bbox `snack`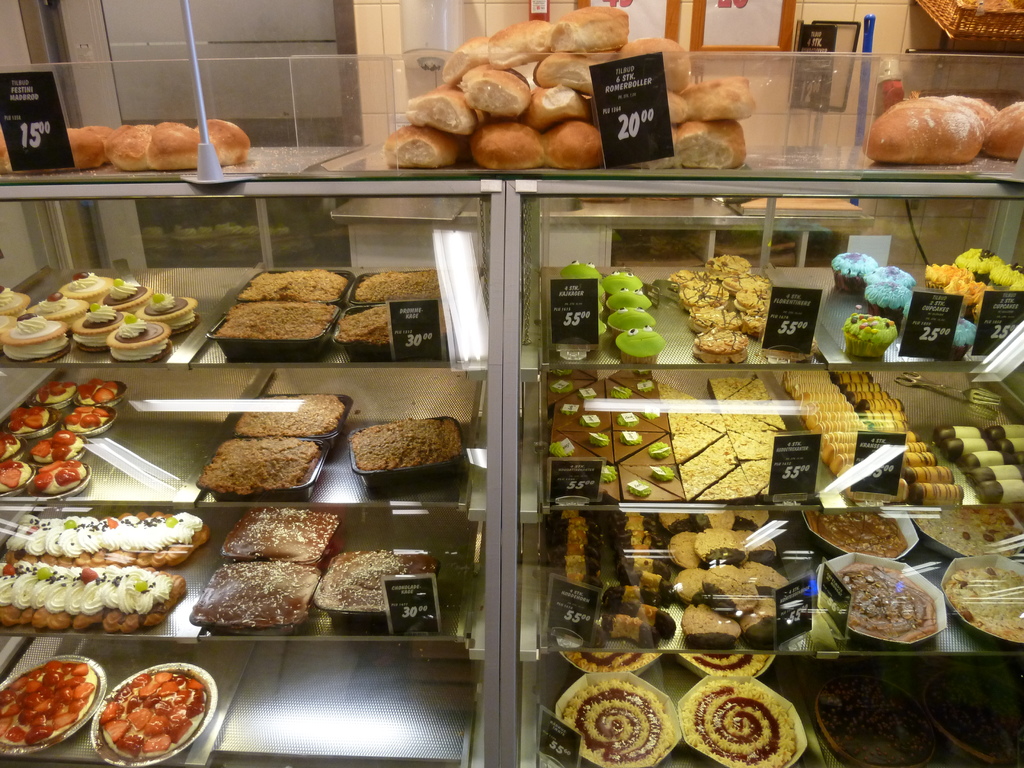
605 291 652 308
